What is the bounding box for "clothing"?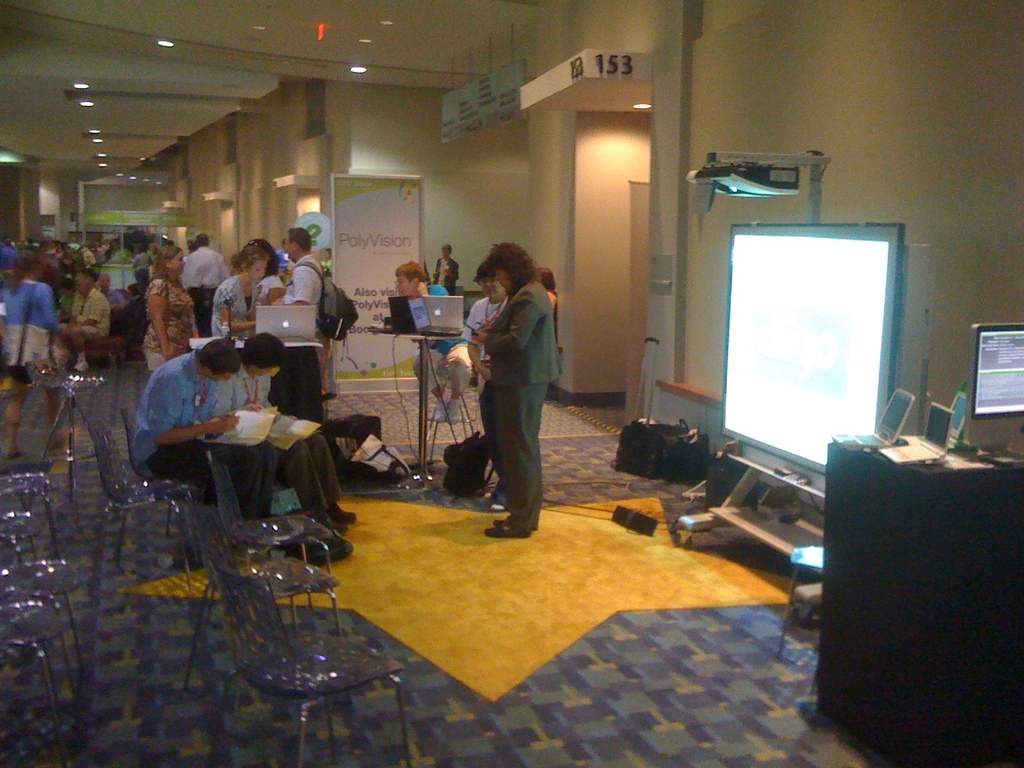
<bbox>410, 271, 462, 399</bbox>.
